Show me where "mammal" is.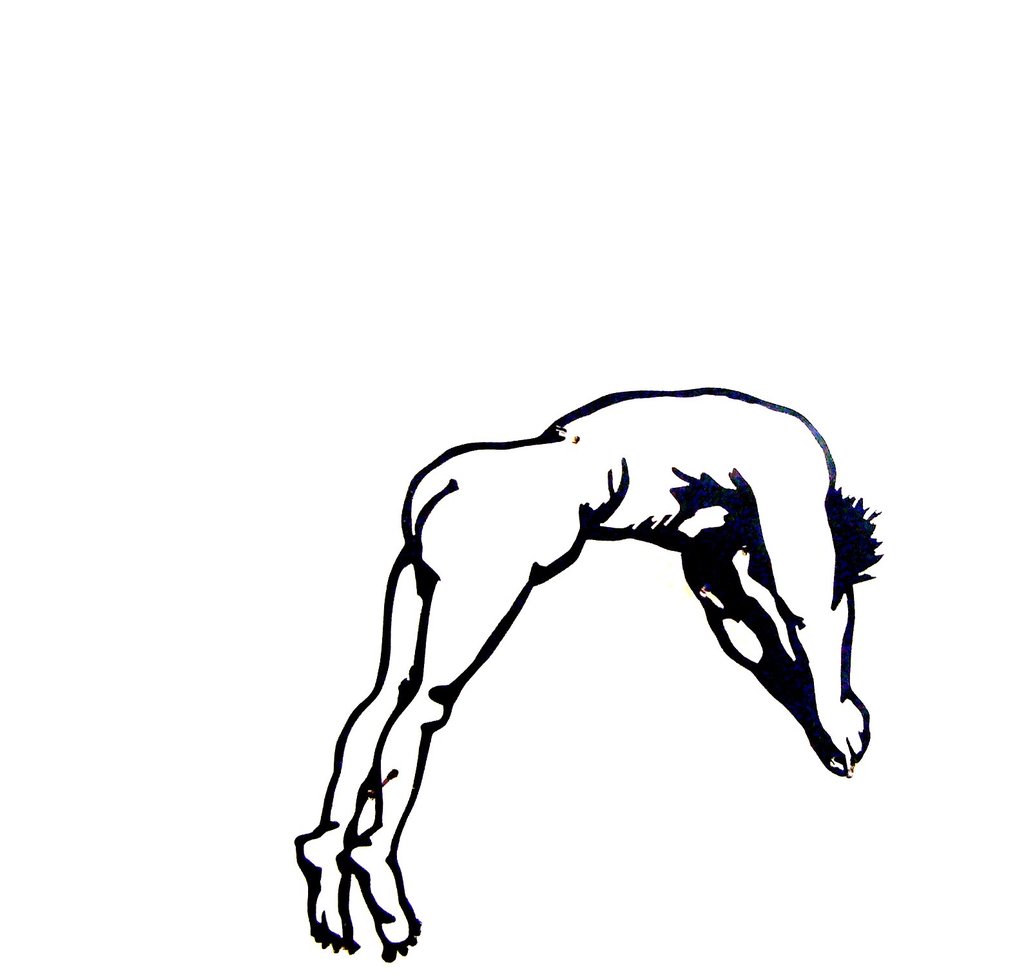
"mammal" is at l=296, t=396, r=866, b=964.
